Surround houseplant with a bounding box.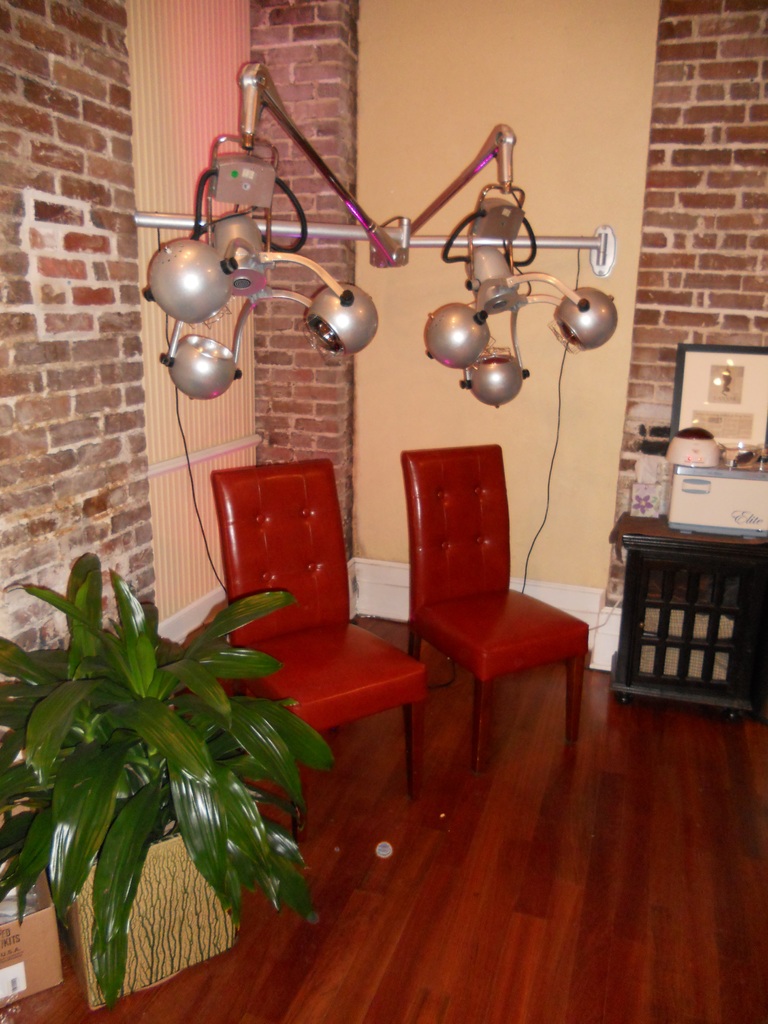
BBox(0, 540, 324, 1017).
